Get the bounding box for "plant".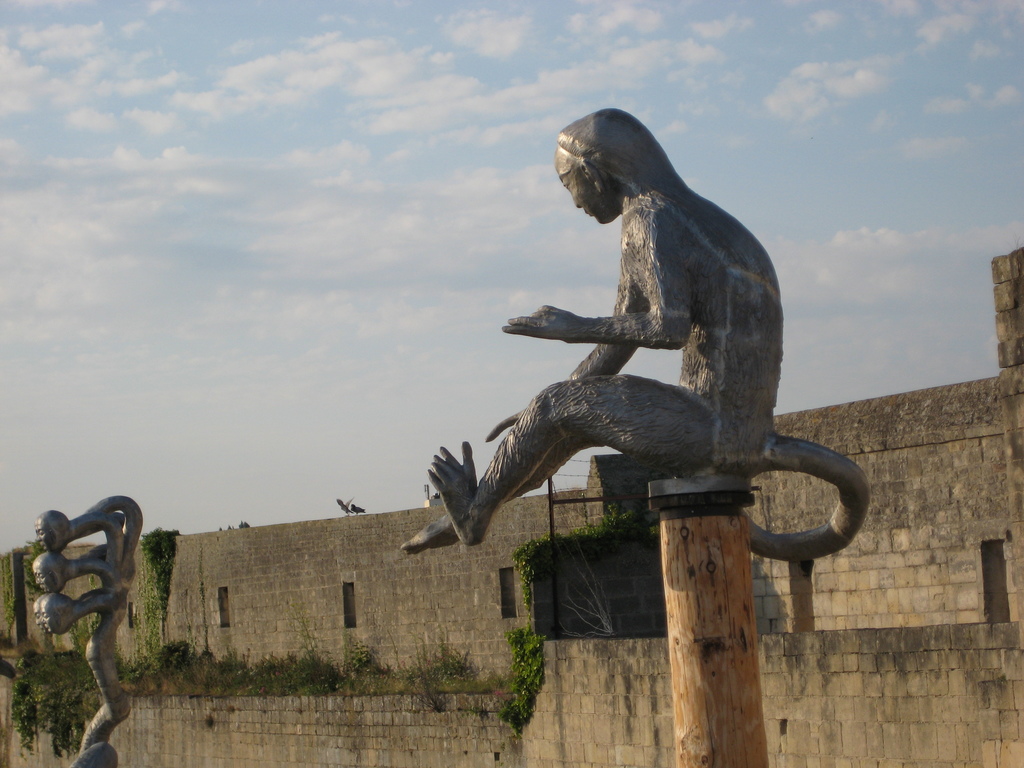
bbox=(0, 548, 15, 630).
